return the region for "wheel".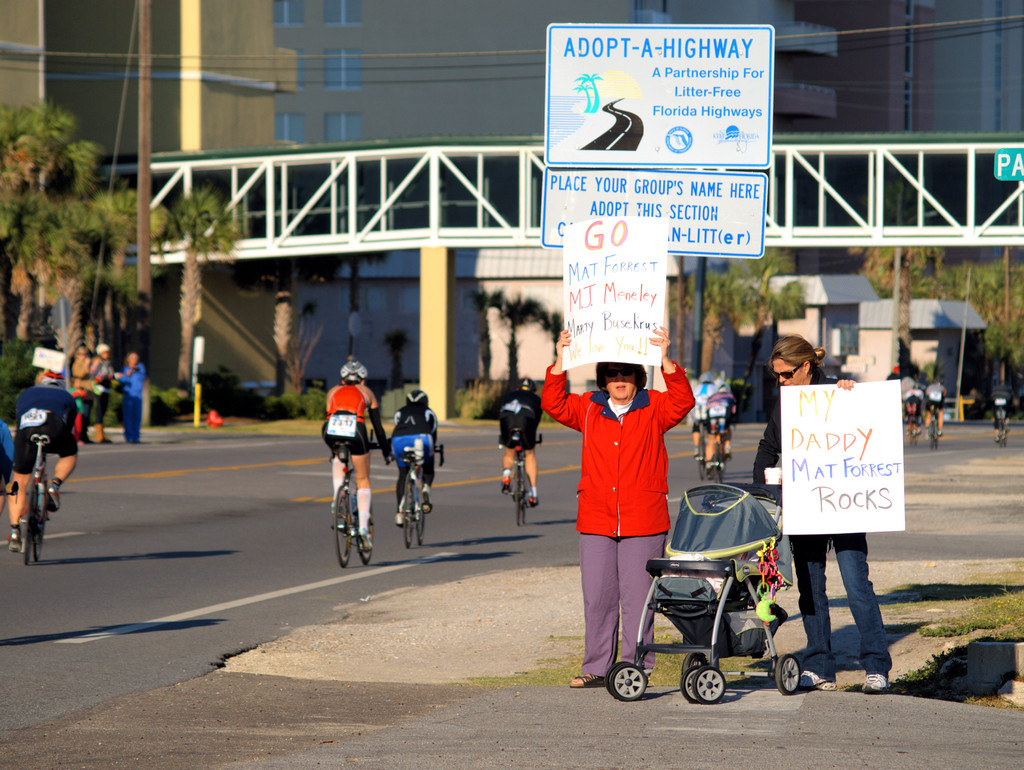
detection(615, 663, 649, 699).
